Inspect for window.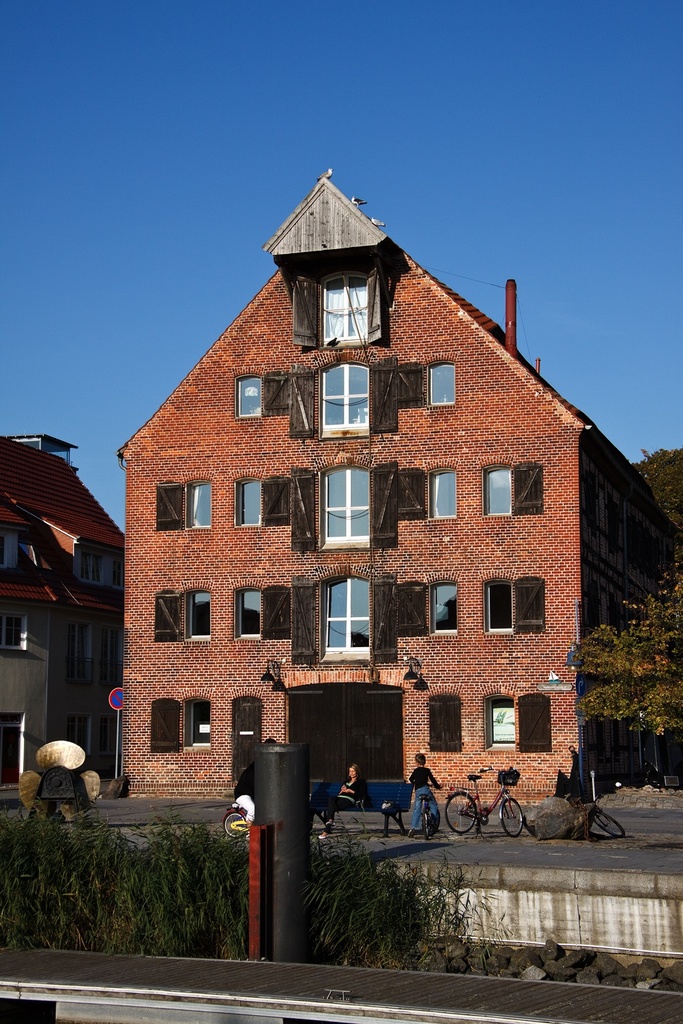
Inspection: [418,354,456,406].
